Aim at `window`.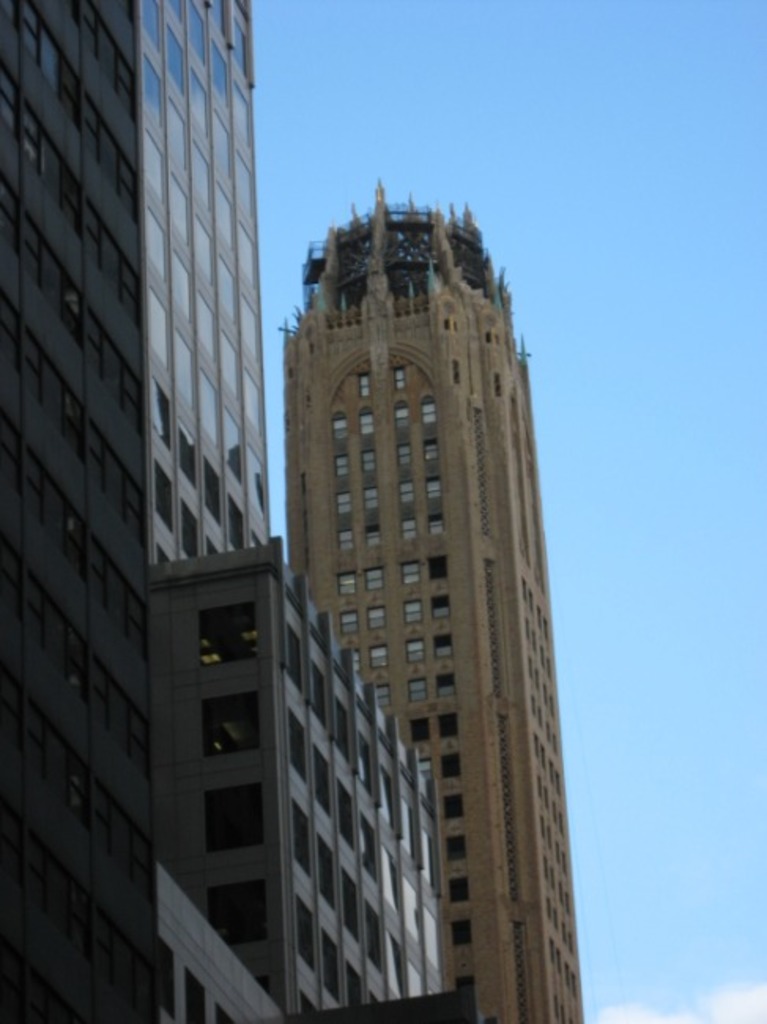
Aimed at 403/514/417/536.
